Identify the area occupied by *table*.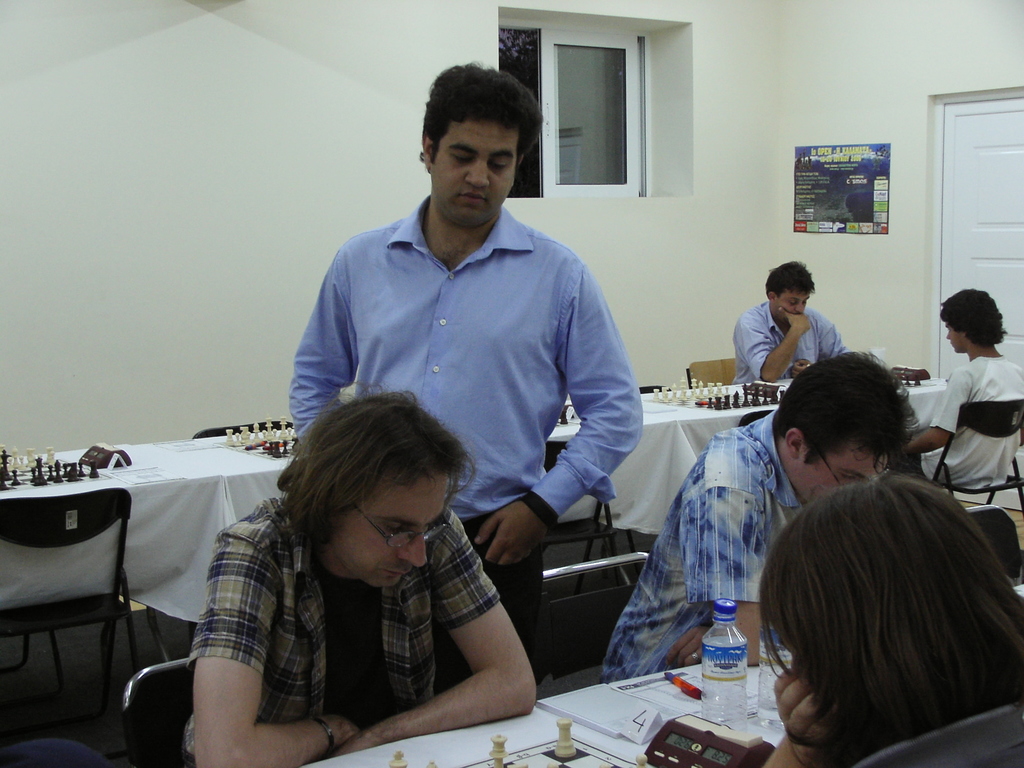
Area: {"x1": 8, "y1": 451, "x2": 210, "y2": 714}.
